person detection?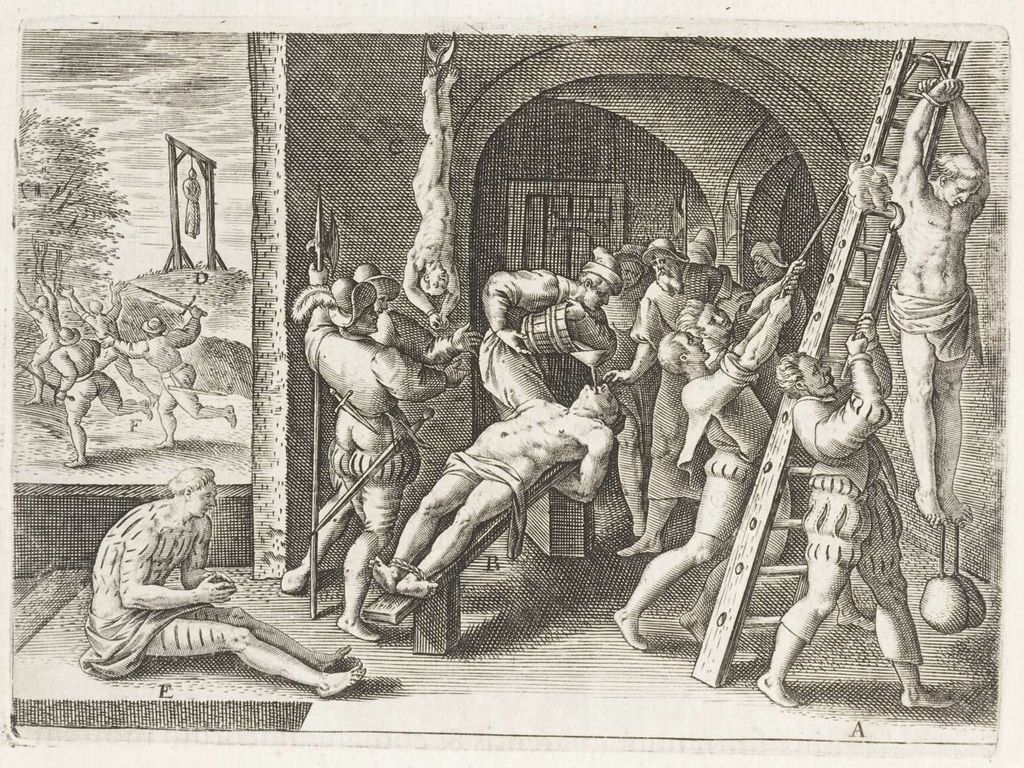
Rect(51, 326, 166, 478)
